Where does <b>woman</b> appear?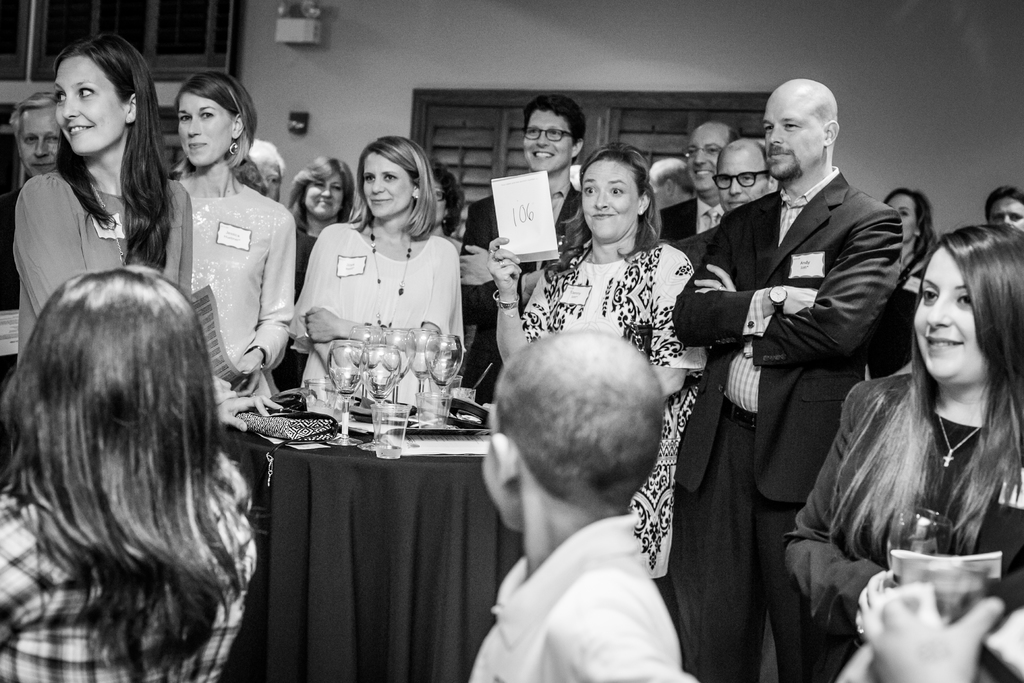
Appears at bbox(0, 259, 257, 682).
